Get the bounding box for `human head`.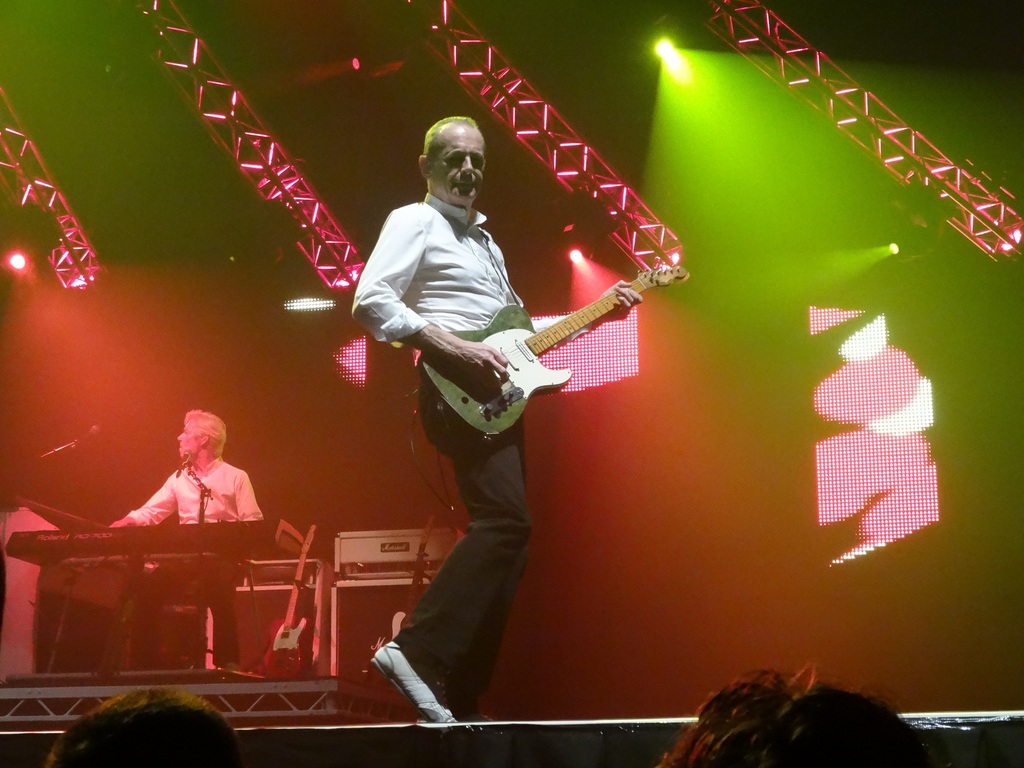
180, 409, 228, 465.
